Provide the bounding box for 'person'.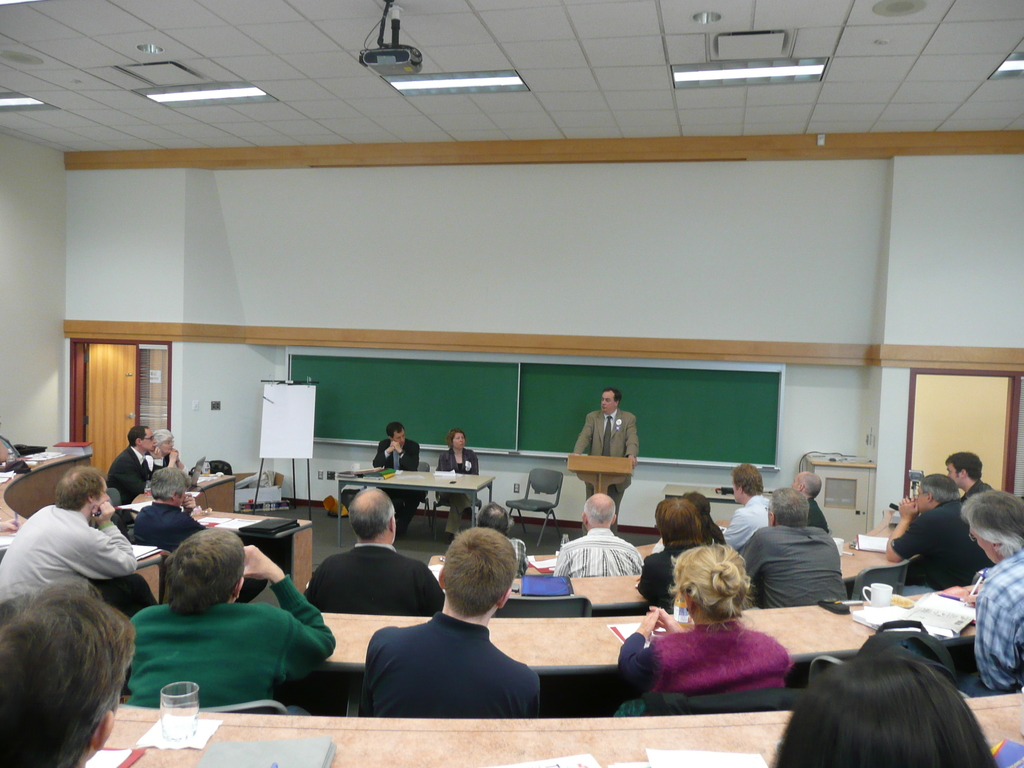
[left=104, top=425, right=157, bottom=511].
